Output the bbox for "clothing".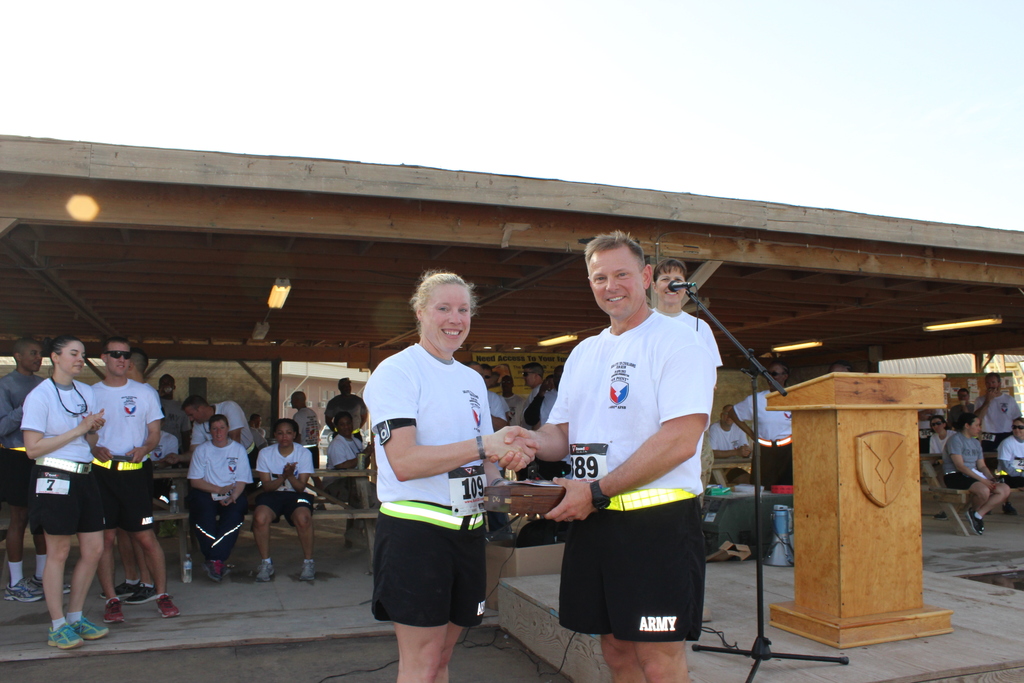
BBox(352, 327, 509, 626).
